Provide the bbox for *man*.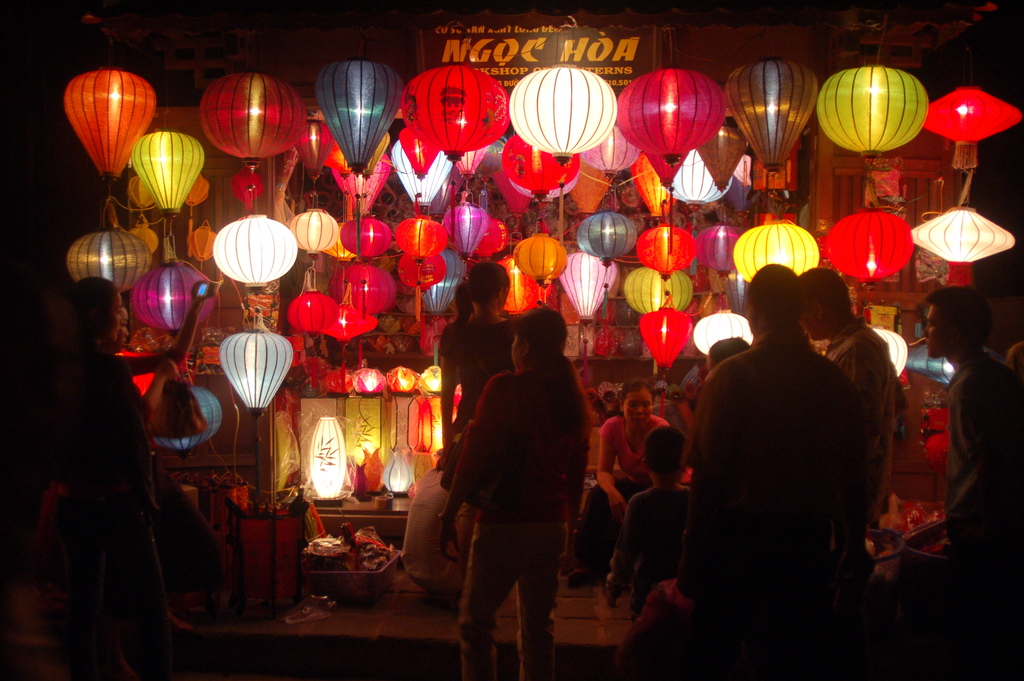
(14,272,158,680).
